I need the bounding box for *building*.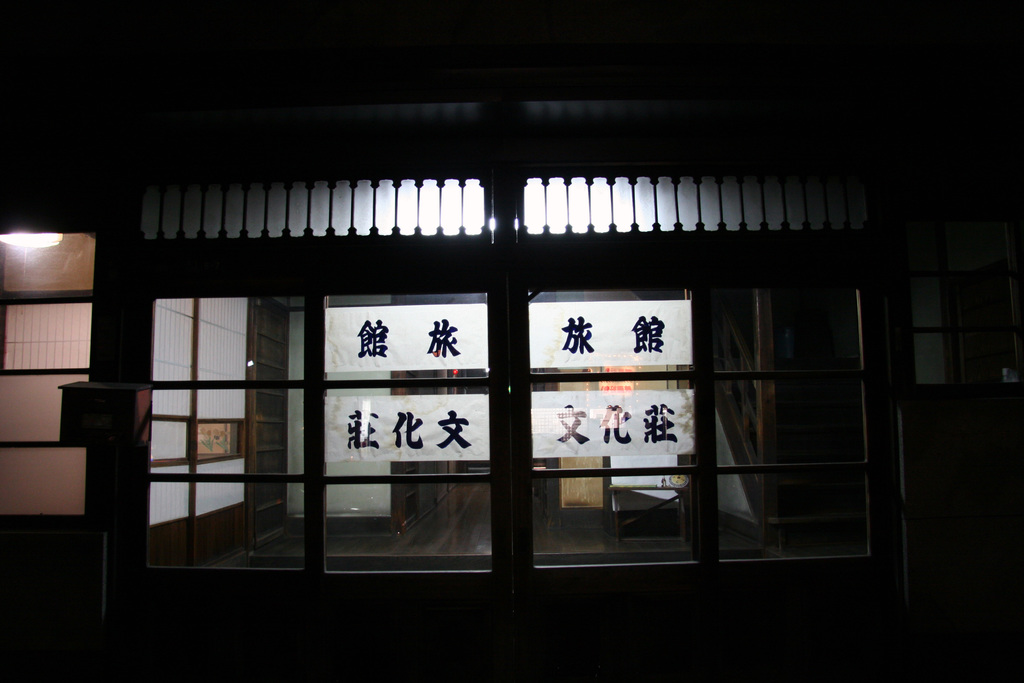
Here it is: l=0, t=84, r=1023, b=611.
